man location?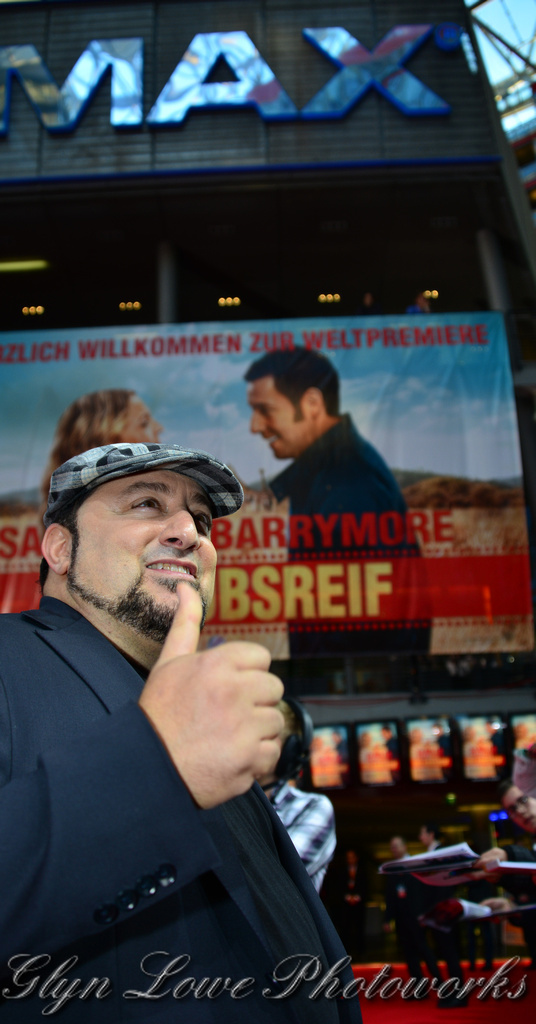
box=[475, 782, 535, 918]
